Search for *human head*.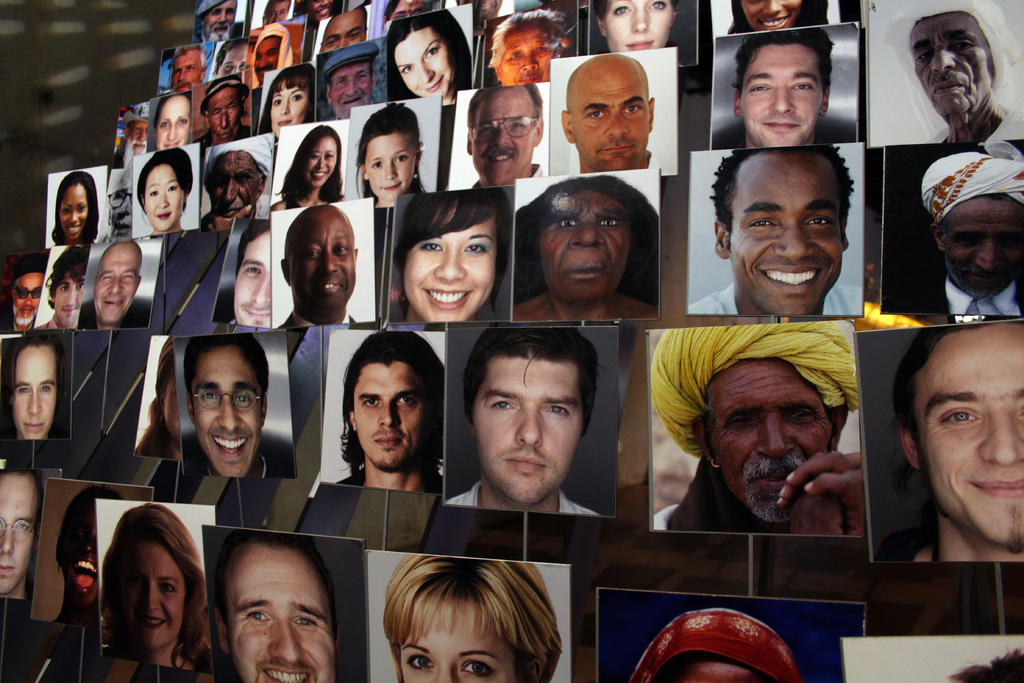
Found at [x1=559, y1=52, x2=656, y2=170].
